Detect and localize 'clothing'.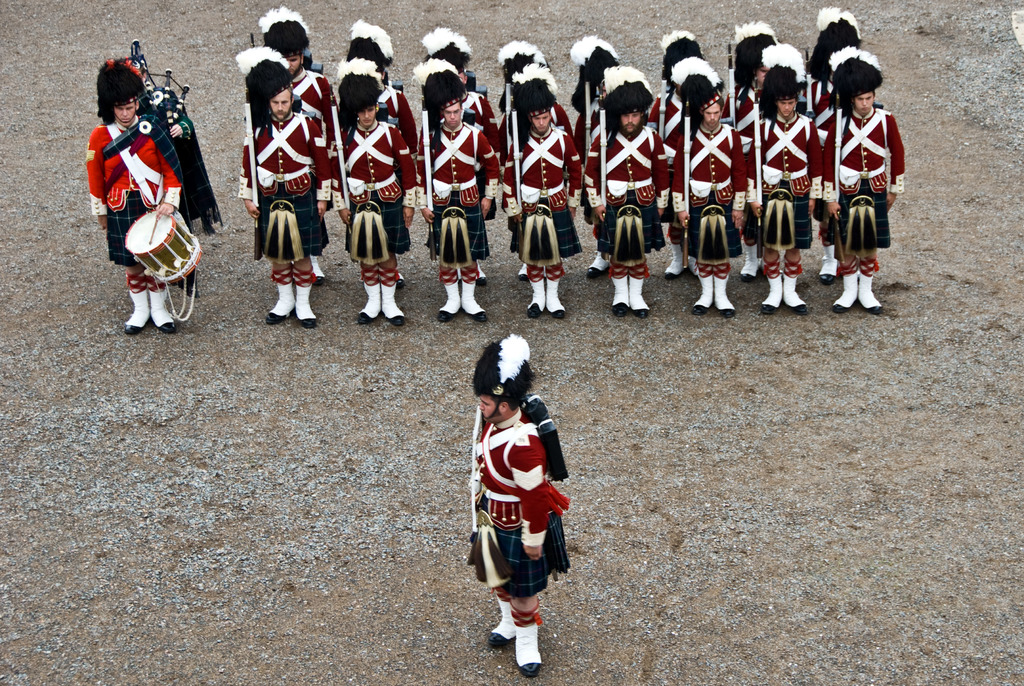
Localized at [x1=641, y1=84, x2=683, y2=146].
